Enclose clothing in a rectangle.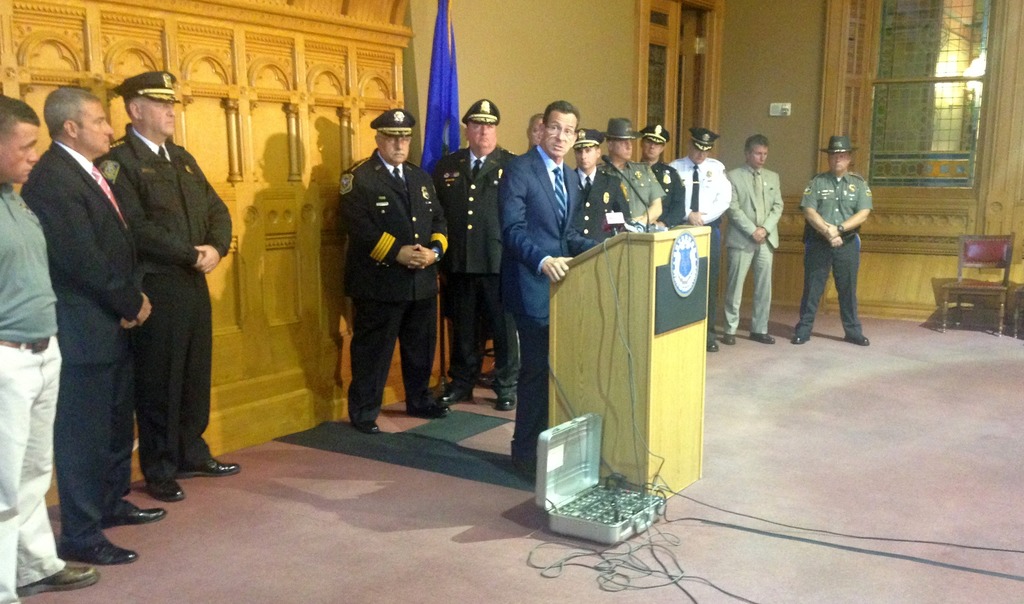
bbox(0, 168, 69, 603).
